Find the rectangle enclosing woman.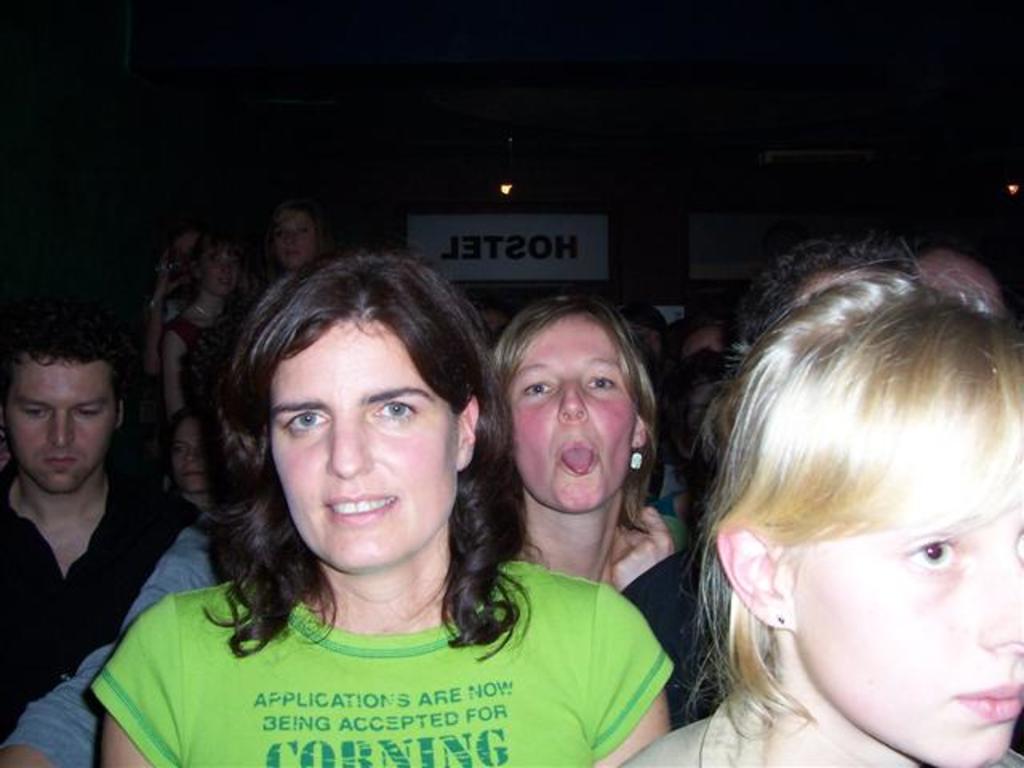
(left=618, top=229, right=1022, bottom=766).
